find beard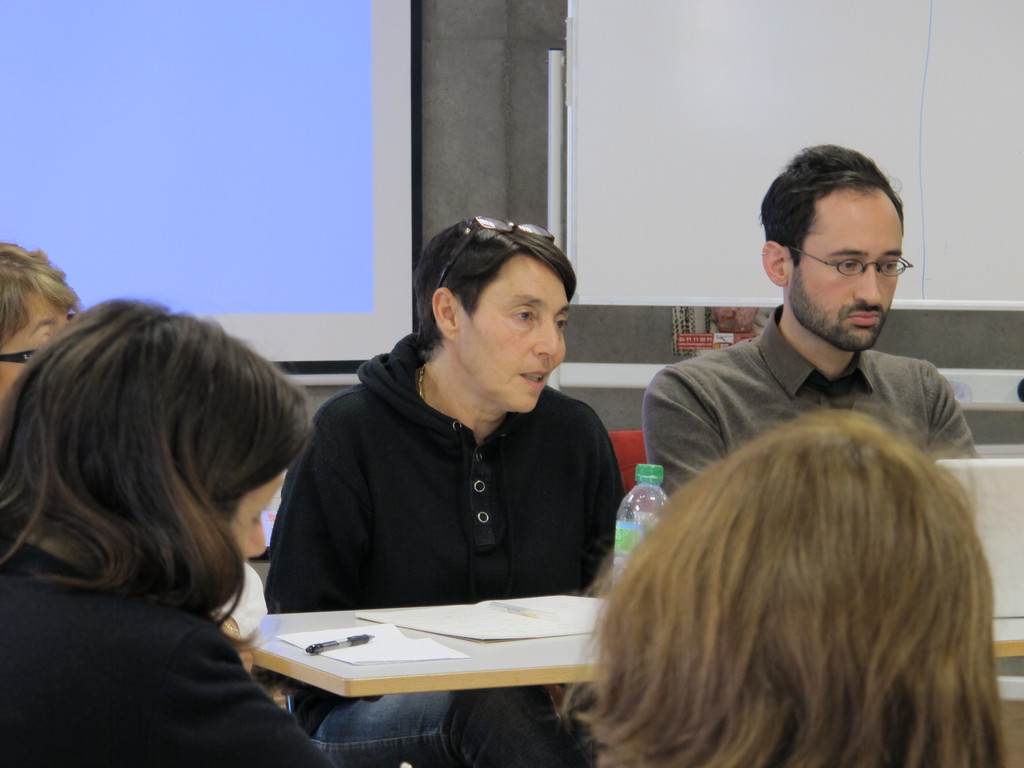
l=789, t=266, r=890, b=351
